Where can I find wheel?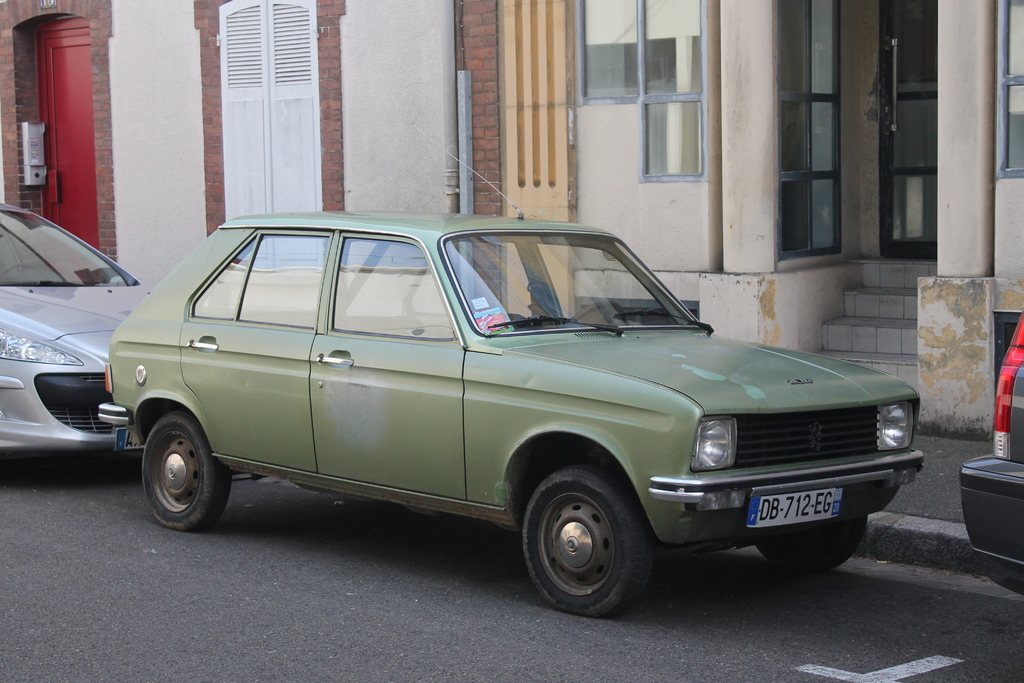
You can find it at 761, 517, 868, 572.
